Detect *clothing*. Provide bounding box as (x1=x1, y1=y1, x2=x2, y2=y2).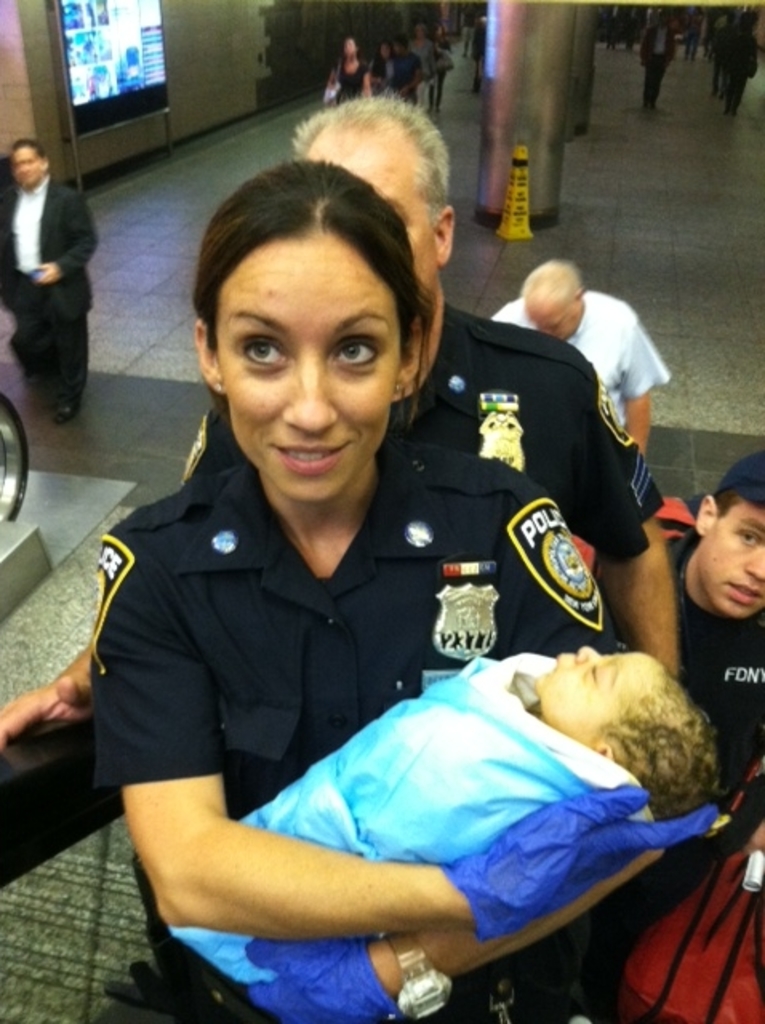
(x1=459, y1=11, x2=474, y2=50).
